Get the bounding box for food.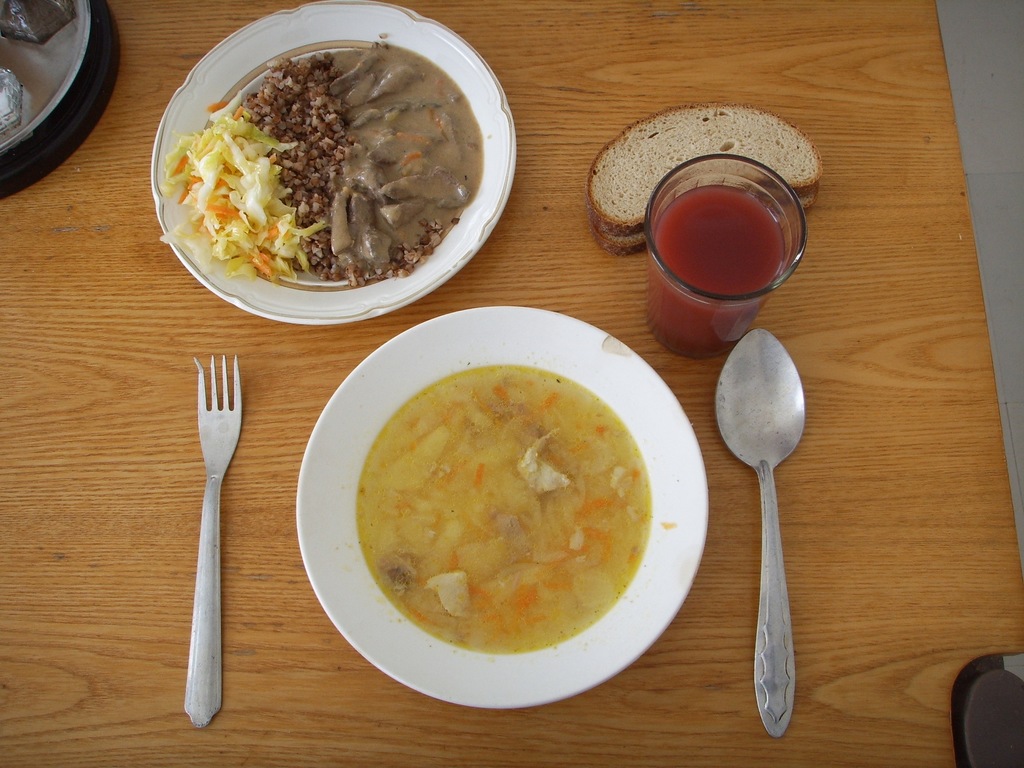
left=353, top=367, right=653, bottom=653.
